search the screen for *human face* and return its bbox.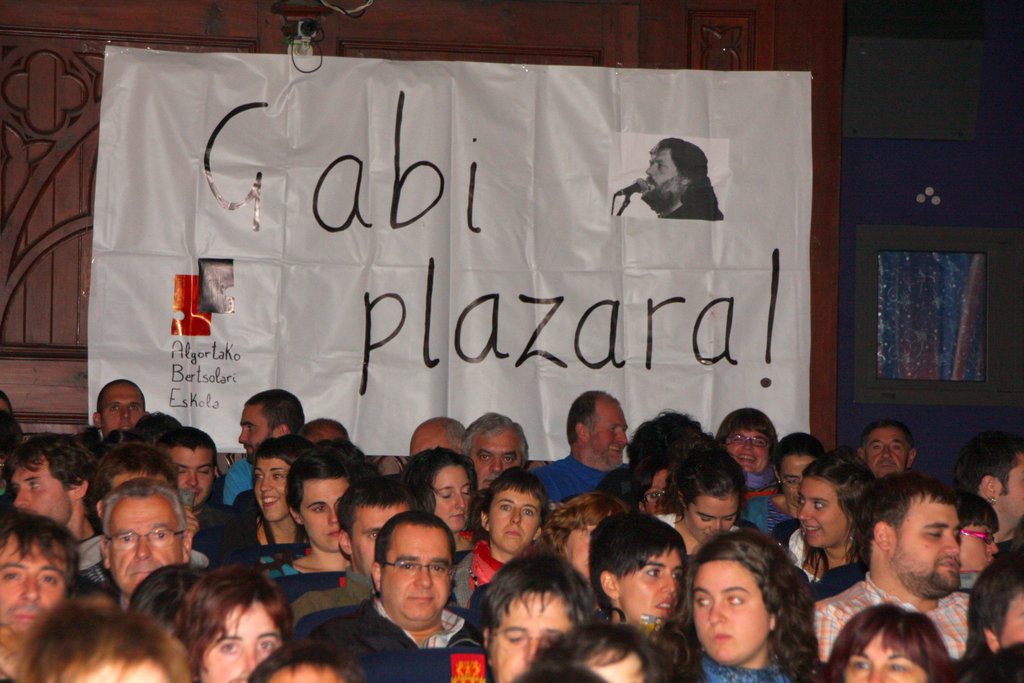
Found: <region>890, 497, 957, 588</region>.
